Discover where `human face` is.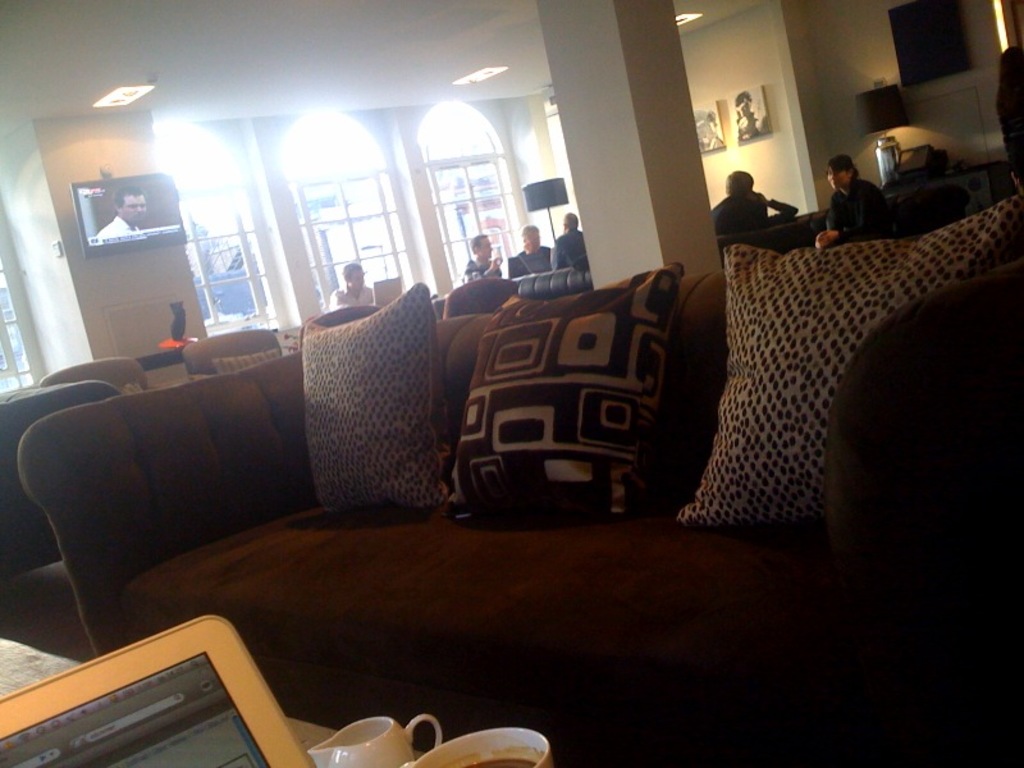
Discovered at crop(822, 163, 849, 187).
